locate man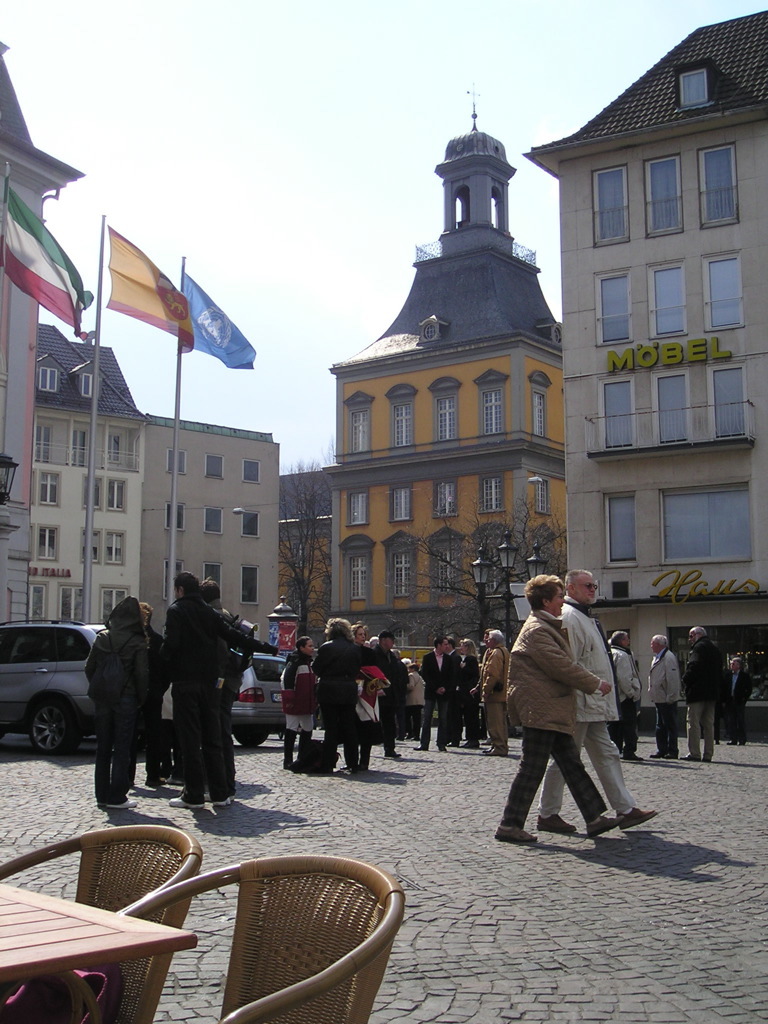
Rect(500, 569, 639, 853)
